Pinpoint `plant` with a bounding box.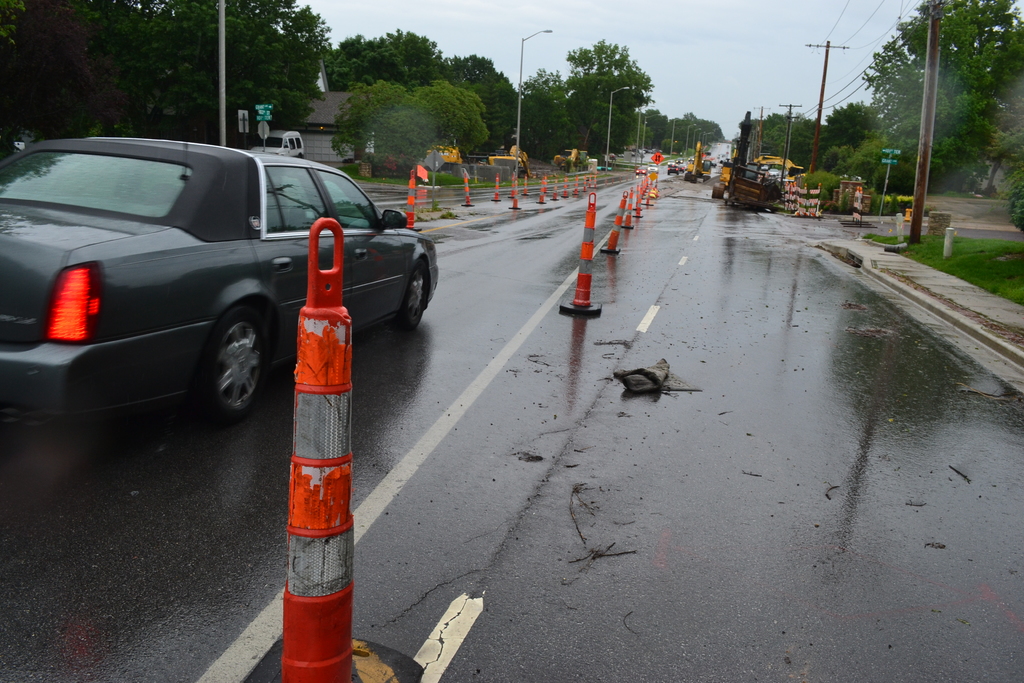
[left=861, top=234, right=907, bottom=248].
